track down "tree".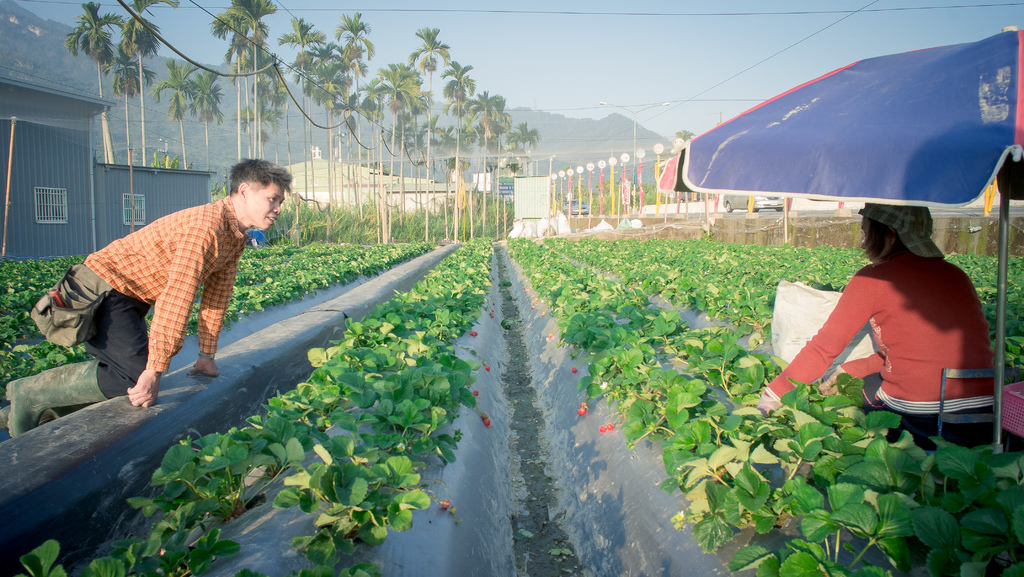
Tracked to Rect(61, 0, 127, 165).
